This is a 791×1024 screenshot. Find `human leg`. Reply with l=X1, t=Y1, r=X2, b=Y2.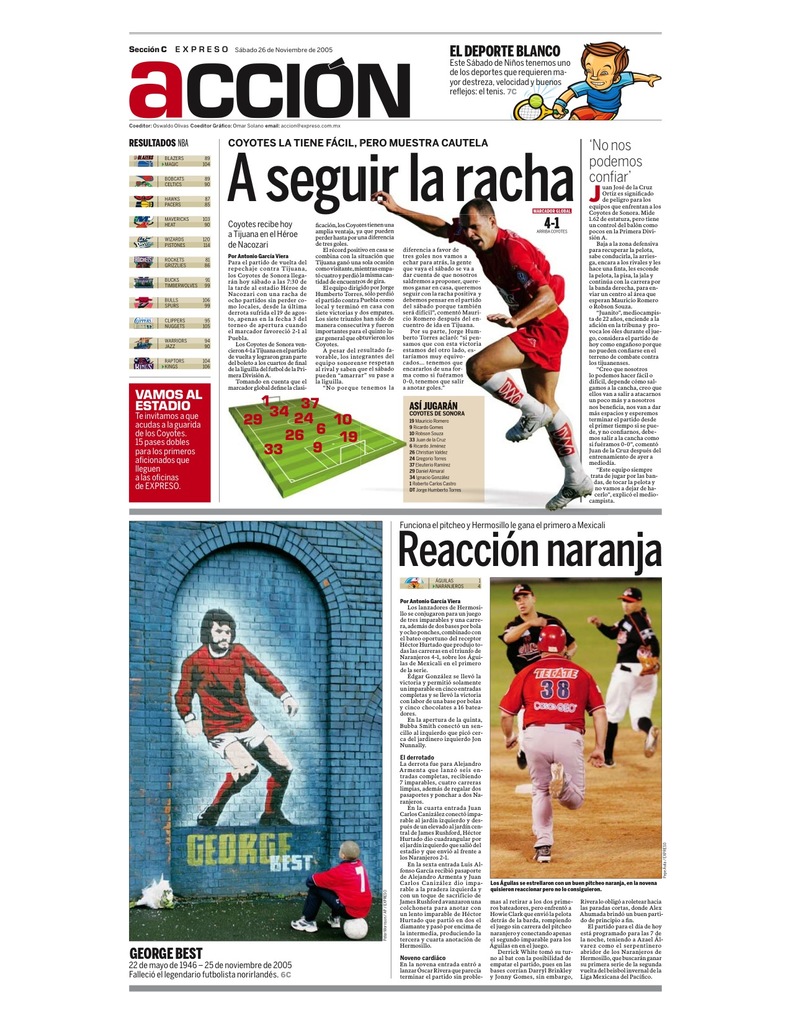
l=633, t=669, r=662, b=746.
